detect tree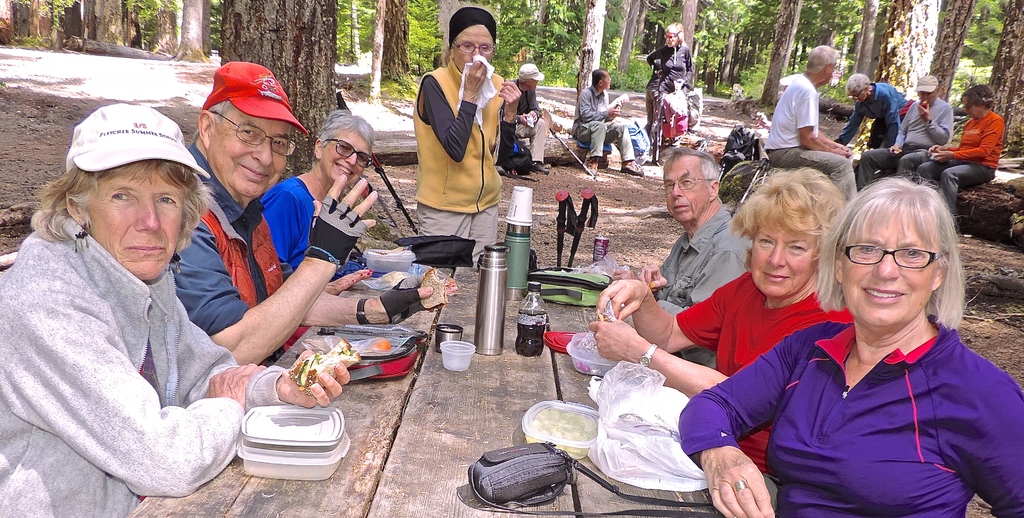
bbox=(216, 0, 340, 180)
